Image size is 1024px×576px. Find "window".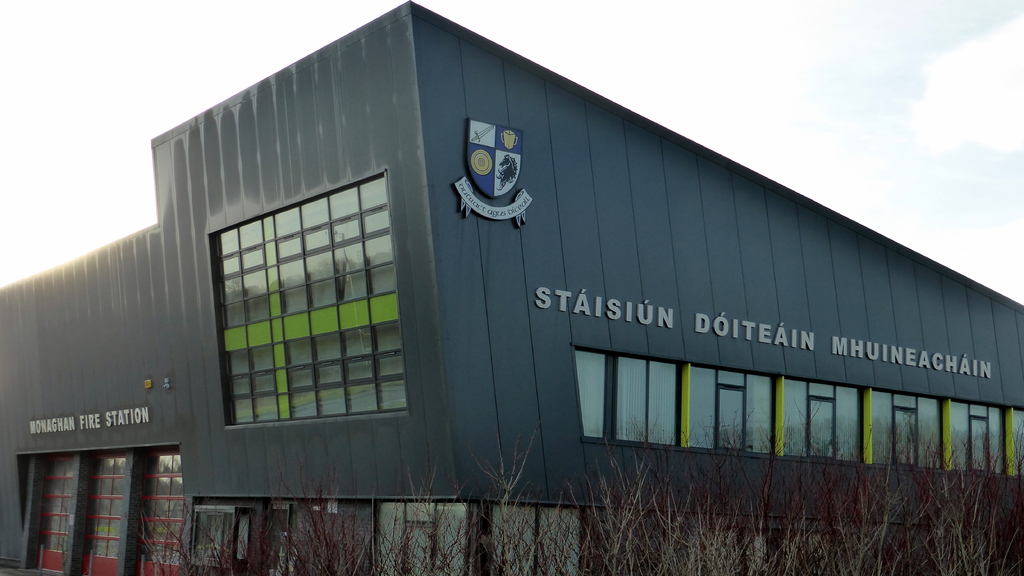
Rect(776, 375, 877, 466).
